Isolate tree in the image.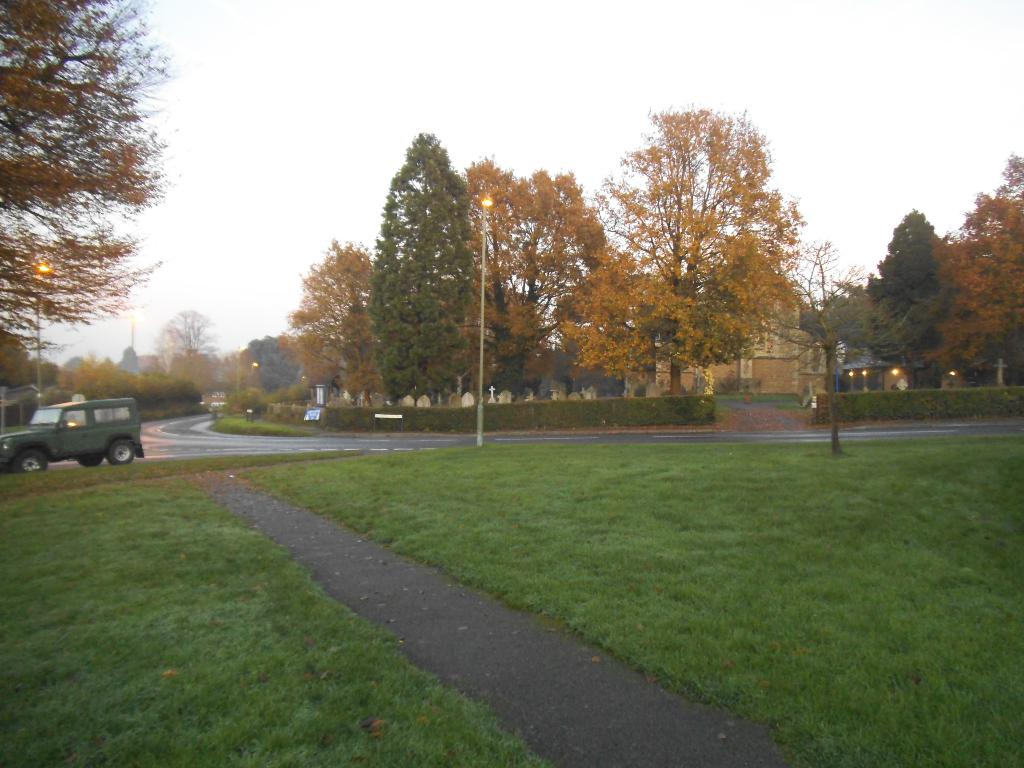
Isolated region: (920, 196, 1023, 377).
